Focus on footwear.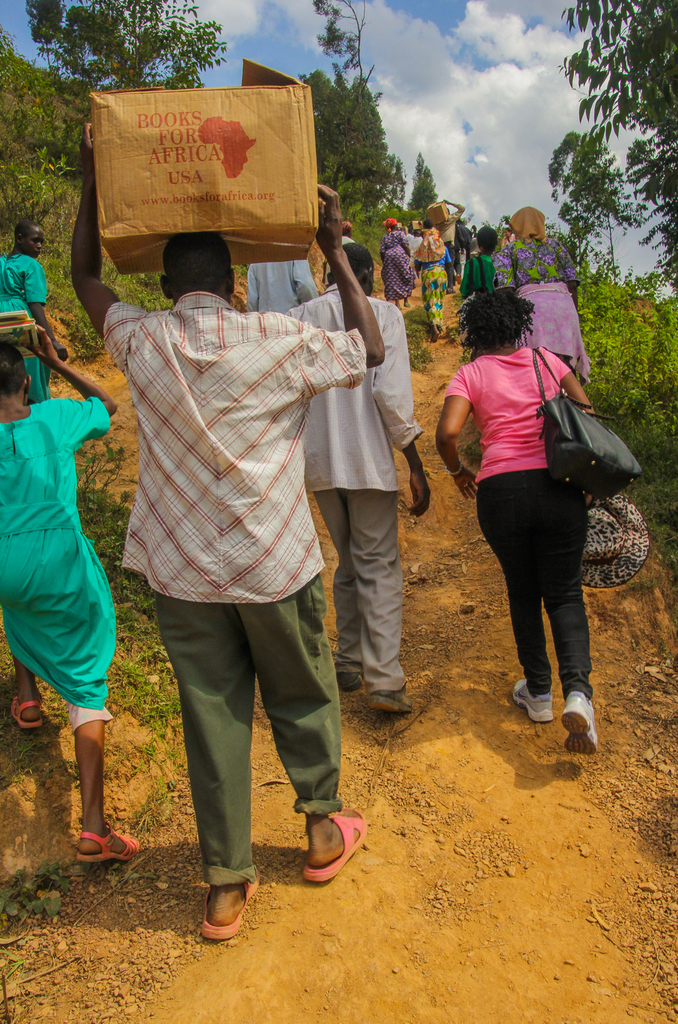
Focused at box=[365, 698, 420, 716].
